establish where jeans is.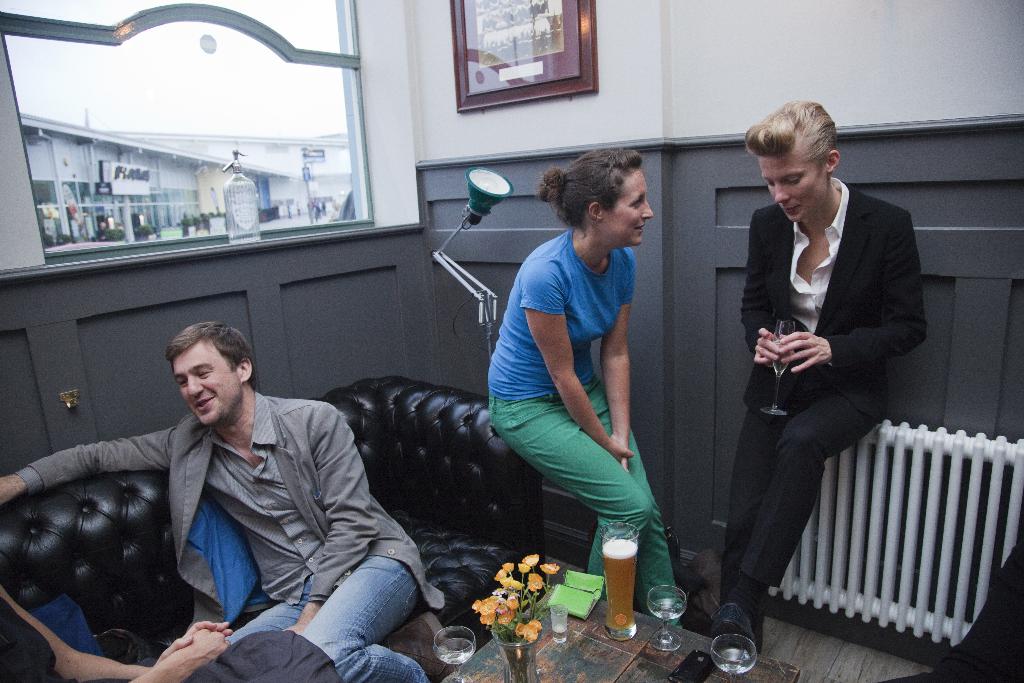
Established at left=223, top=559, right=429, bottom=682.
